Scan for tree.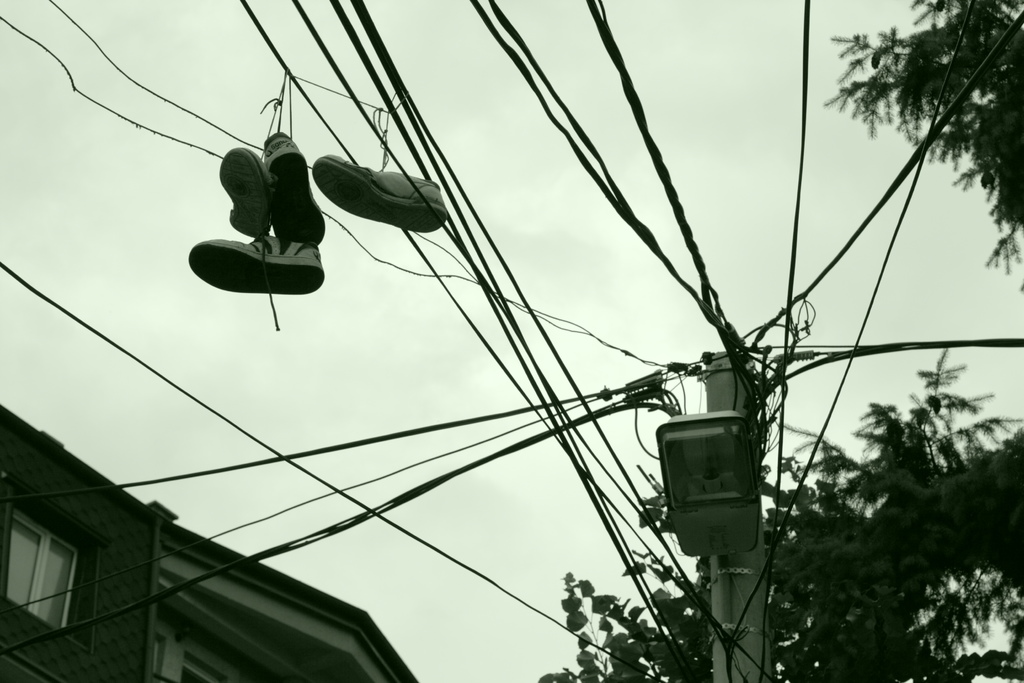
Scan result: x1=534, y1=343, x2=1023, y2=682.
